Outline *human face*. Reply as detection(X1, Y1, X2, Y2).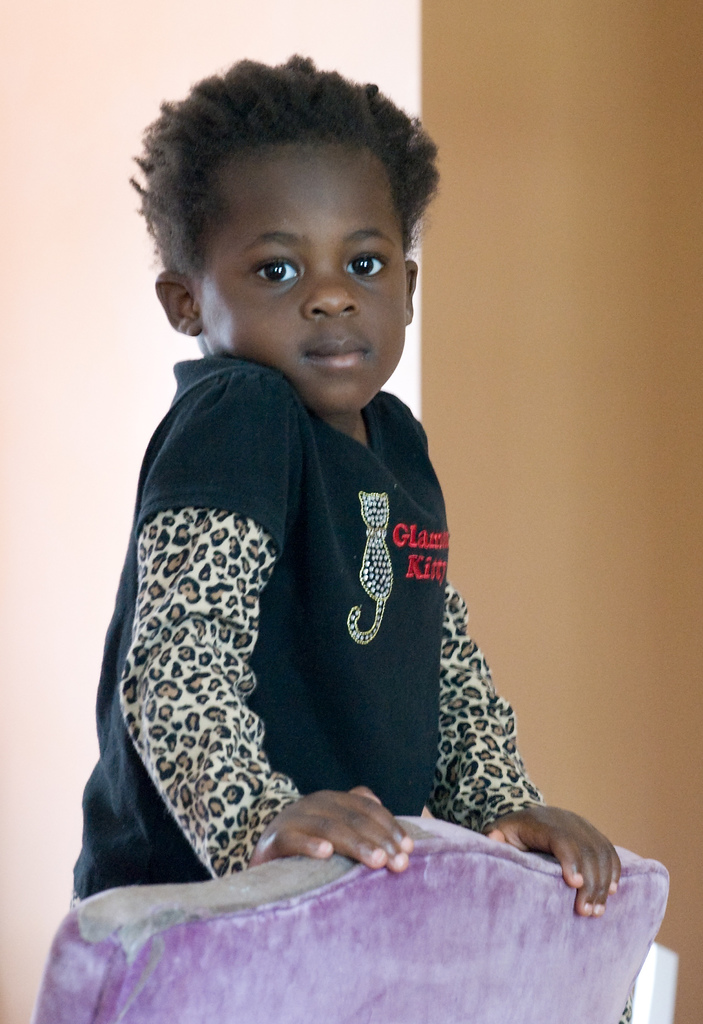
detection(191, 139, 403, 419).
